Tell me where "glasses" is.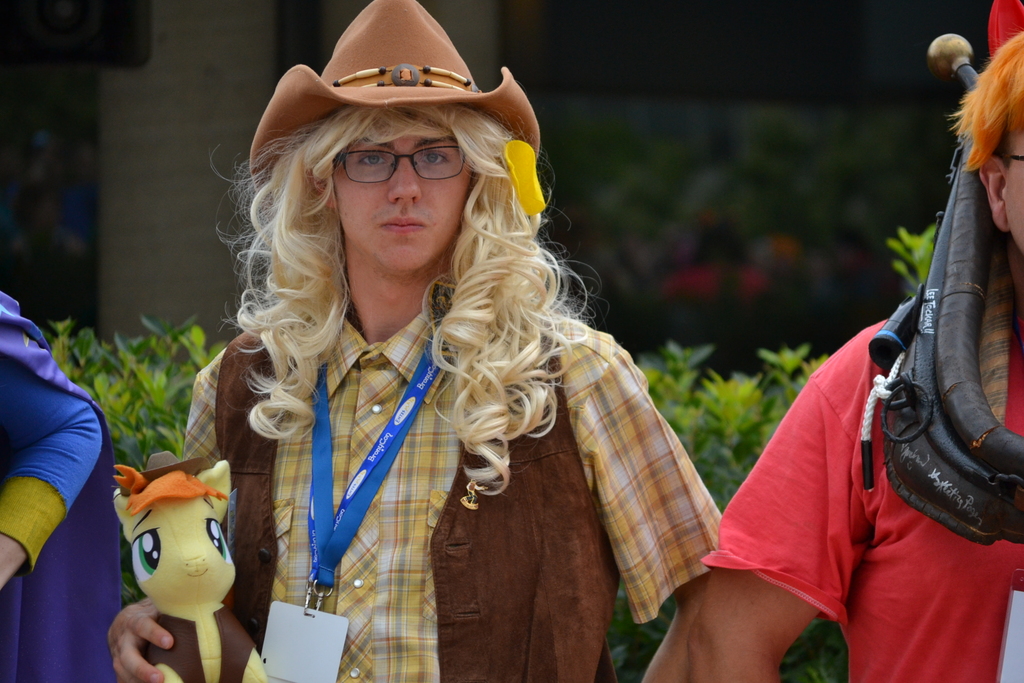
"glasses" is at Rect(319, 136, 472, 185).
